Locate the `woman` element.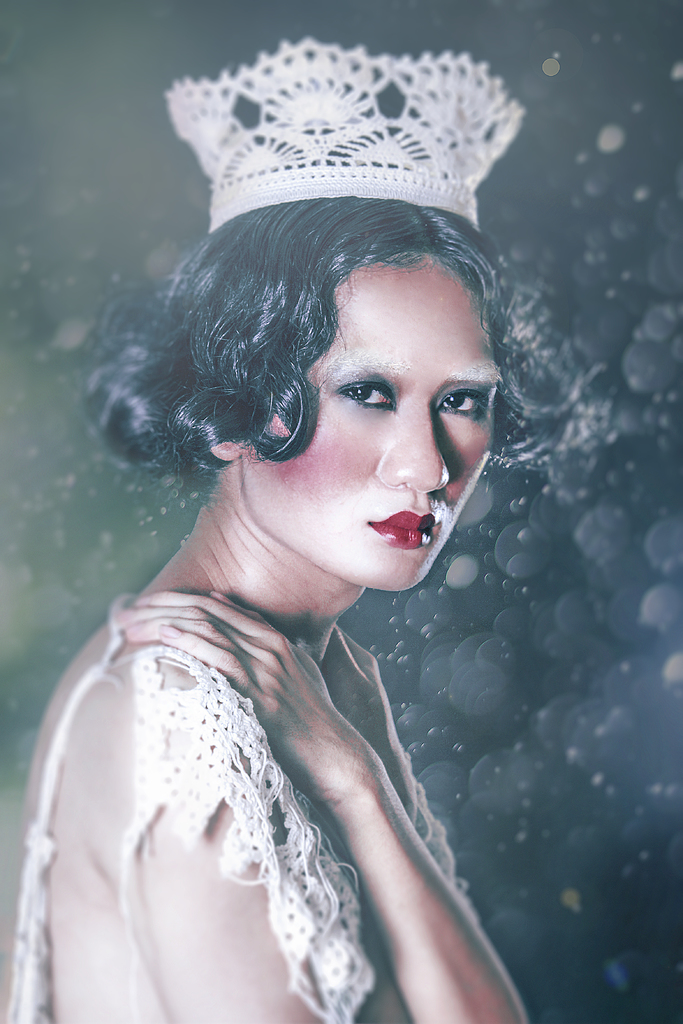
Element bbox: bbox=[0, 88, 635, 1023].
